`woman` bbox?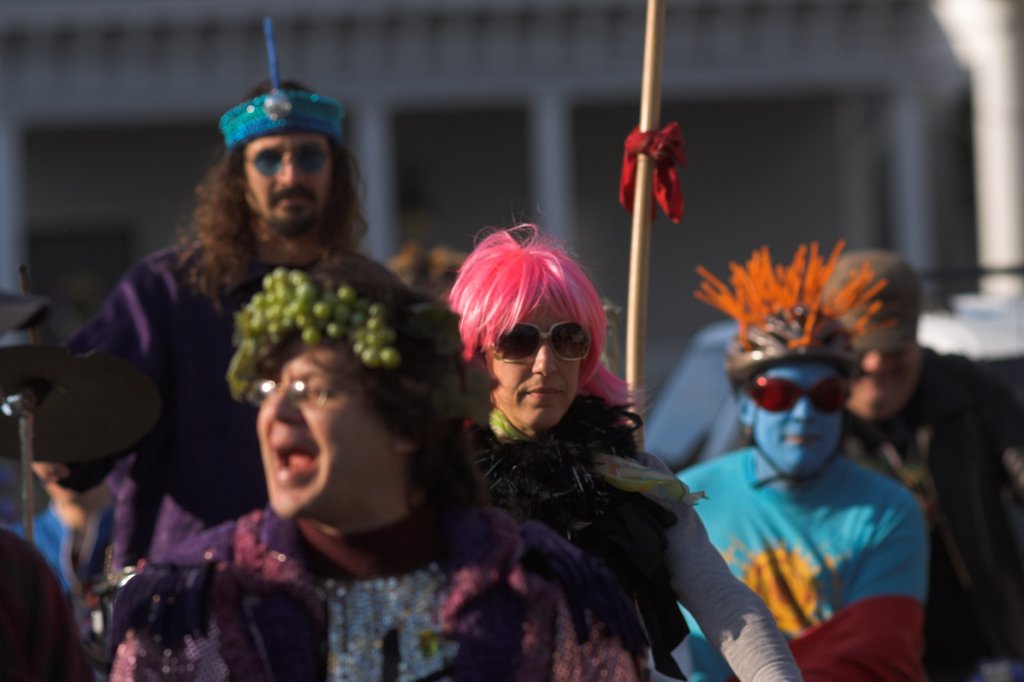
select_region(447, 225, 800, 681)
